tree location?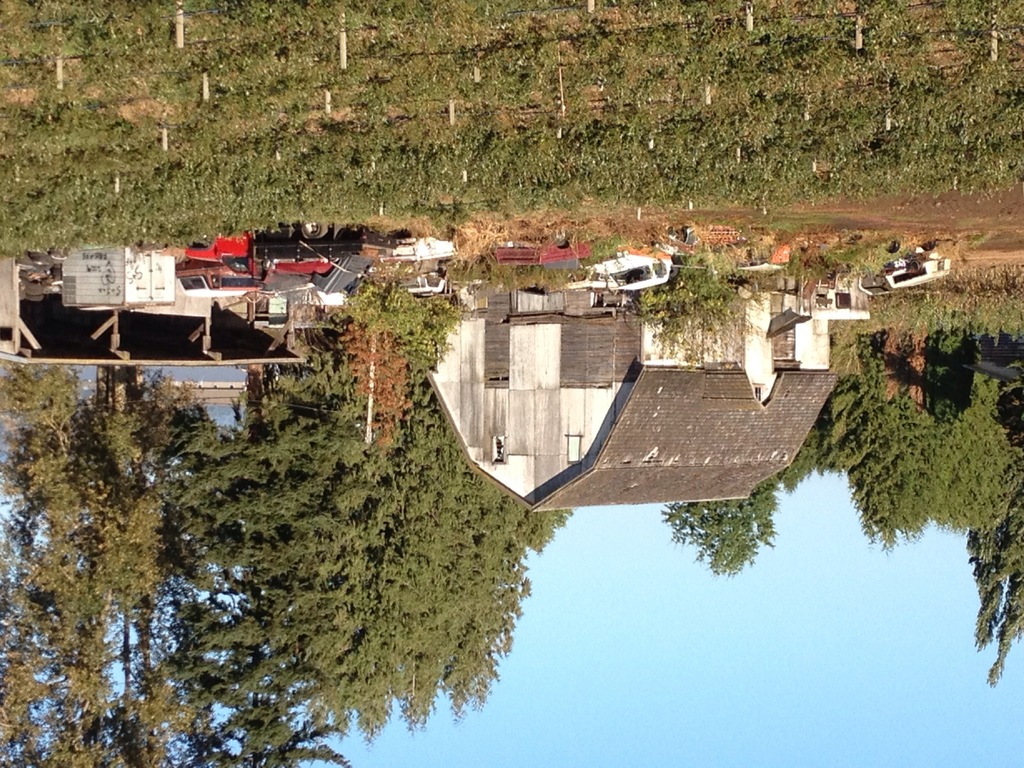
<box>787,362,1023,701</box>
